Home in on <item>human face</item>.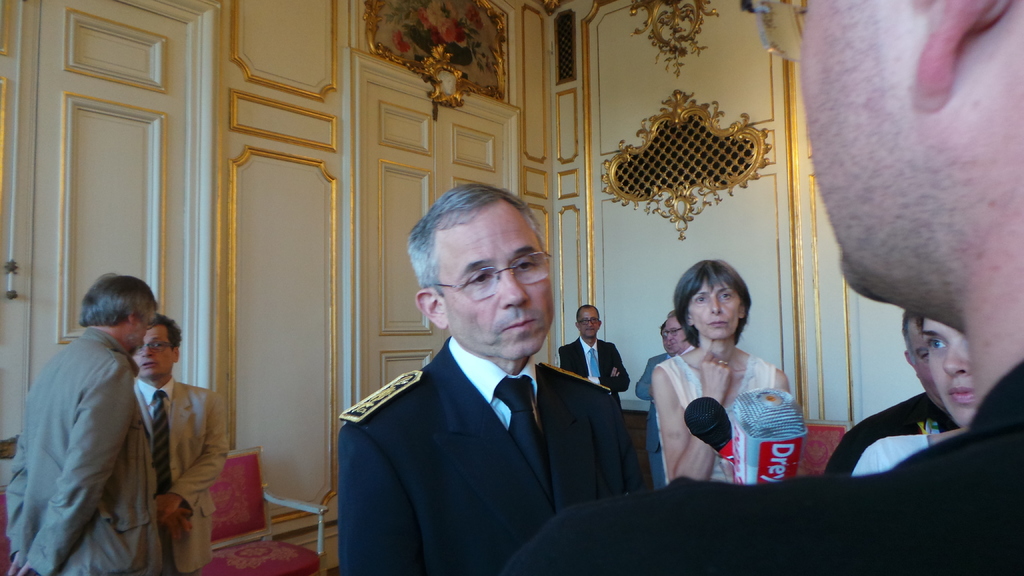
Homed in at detection(906, 322, 938, 397).
